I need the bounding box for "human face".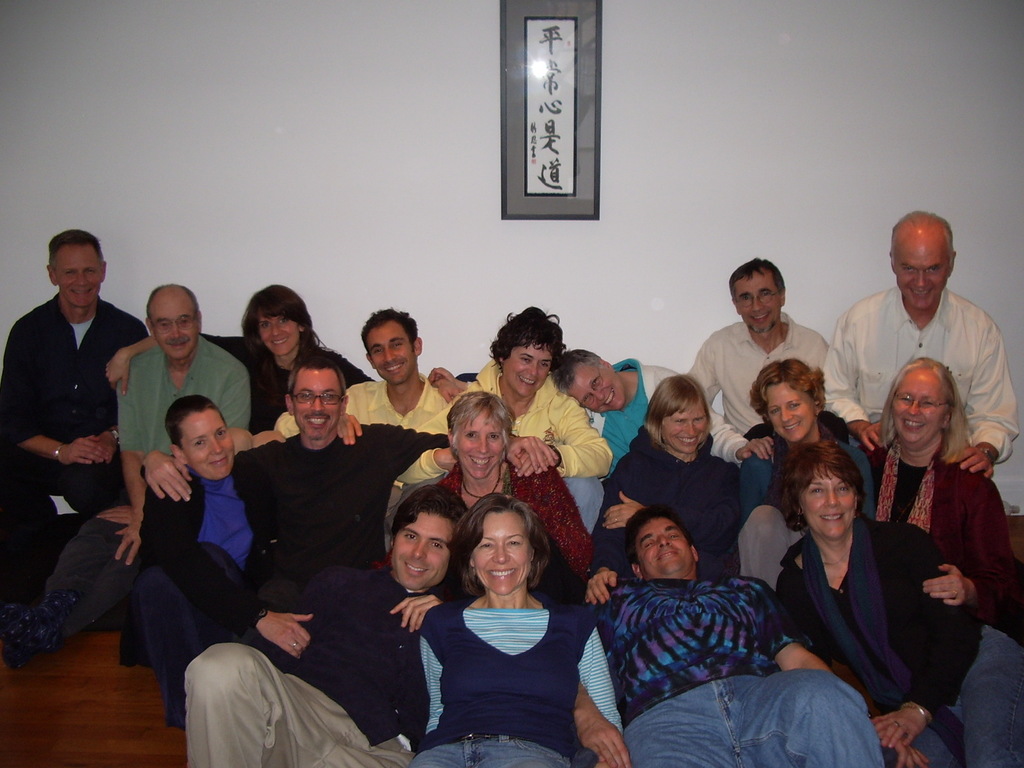
Here it is: bbox(891, 371, 950, 444).
